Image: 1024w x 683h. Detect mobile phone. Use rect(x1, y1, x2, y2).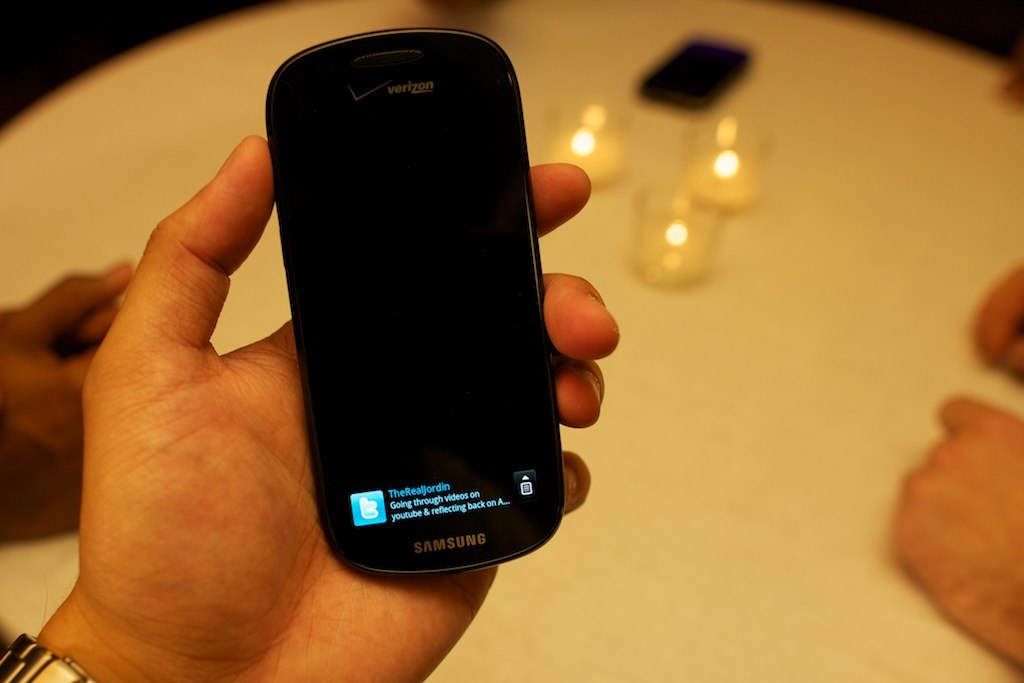
rect(258, 34, 566, 582).
